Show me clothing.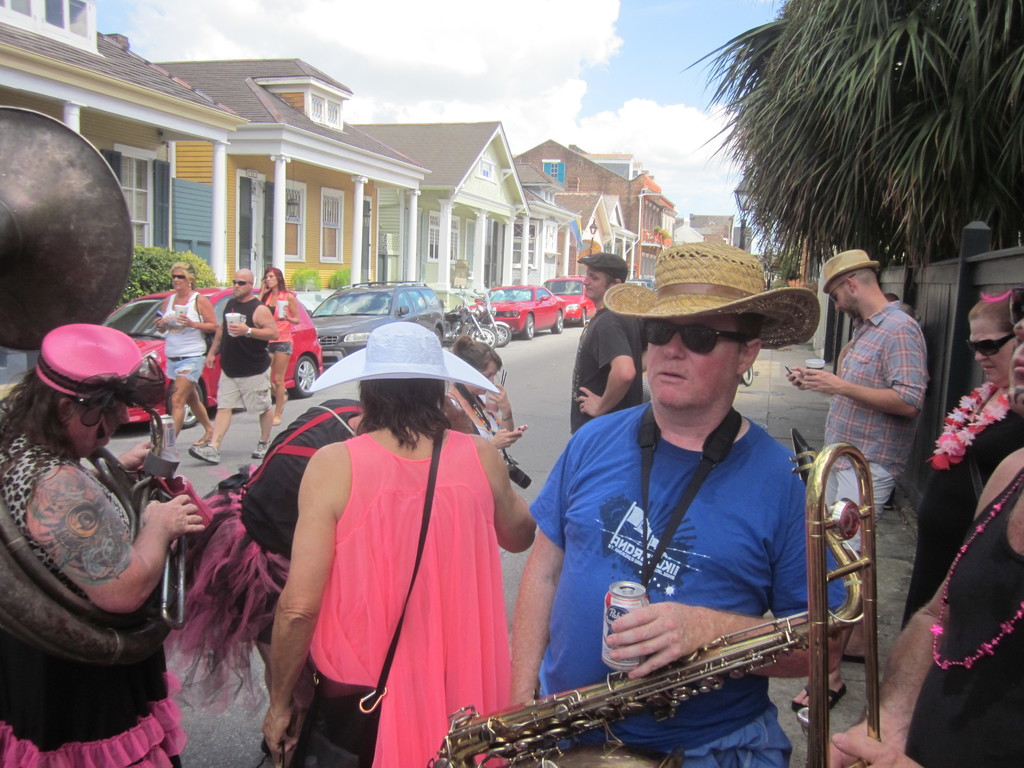
clothing is here: left=822, top=296, right=931, bottom=588.
